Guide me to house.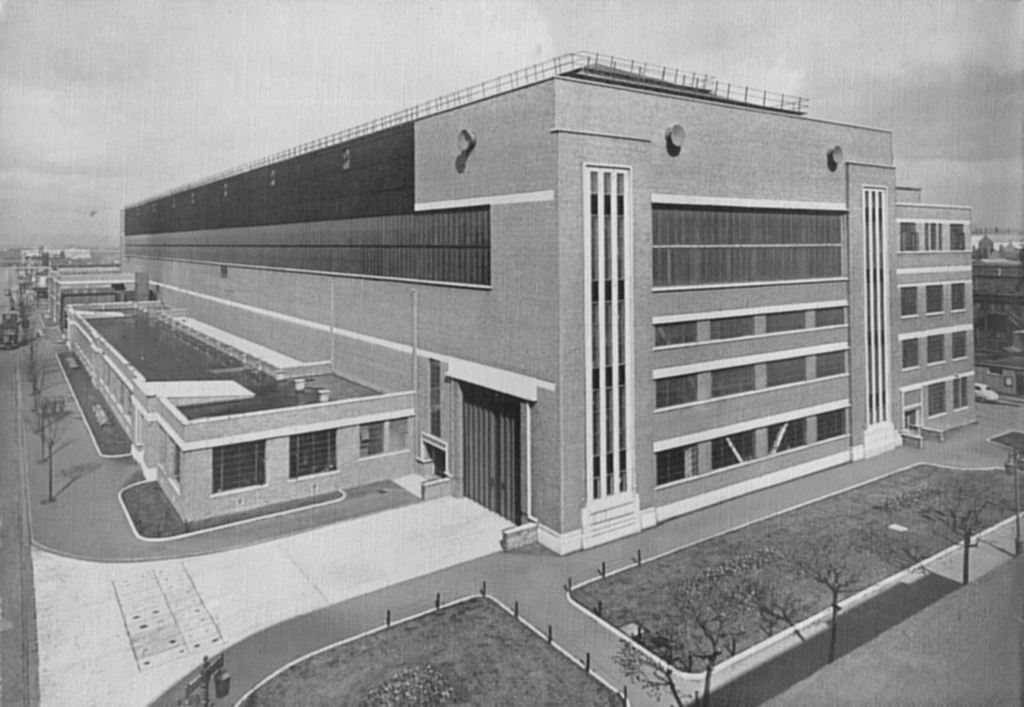
Guidance: <box>65,48,976,562</box>.
